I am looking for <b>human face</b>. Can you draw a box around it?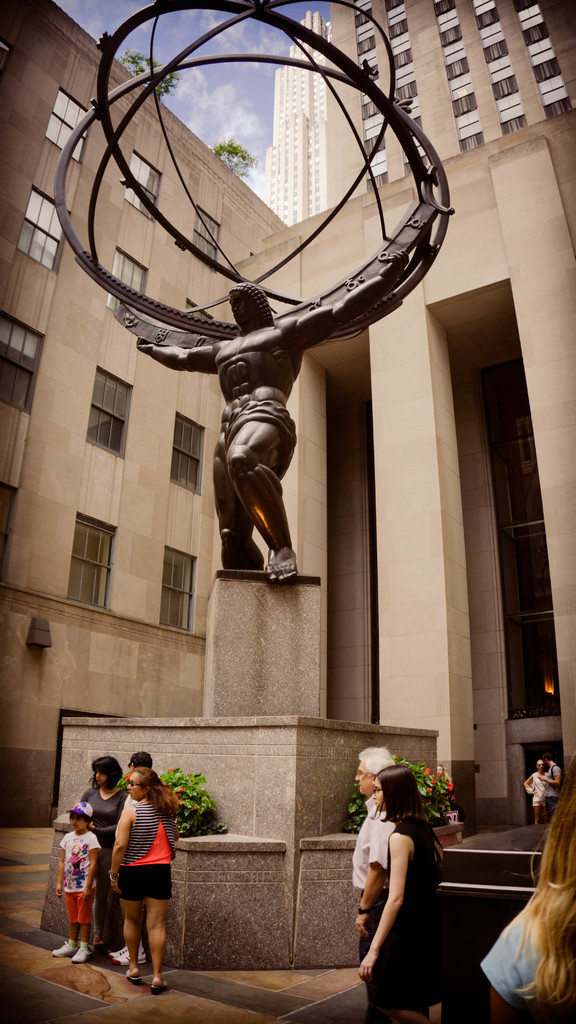
Sure, the bounding box is 71,815,81,827.
